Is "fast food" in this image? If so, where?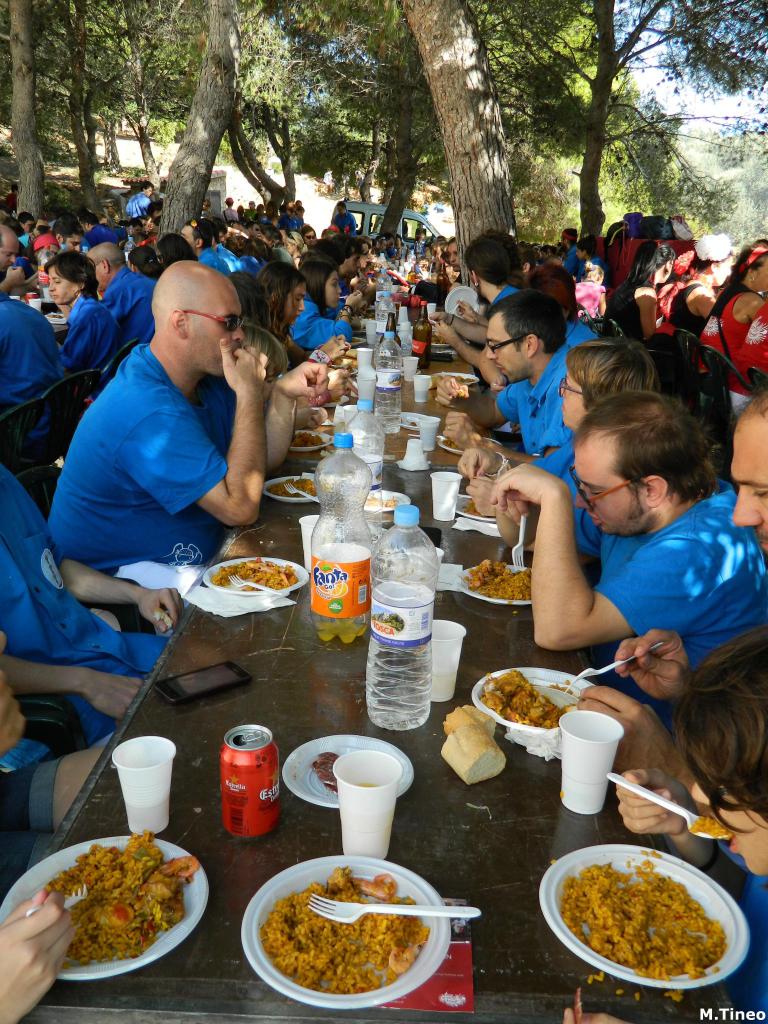
Yes, at 477 671 584 719.
